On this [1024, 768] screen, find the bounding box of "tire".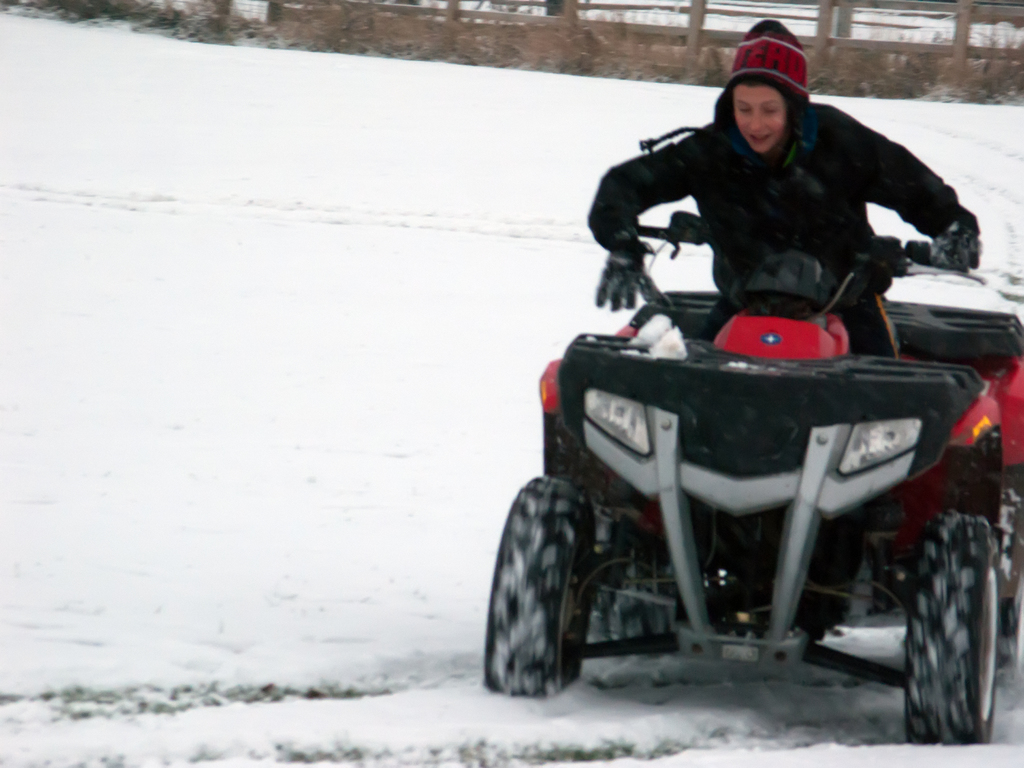
Bounding box: crop(486, 470, 598, 696).
